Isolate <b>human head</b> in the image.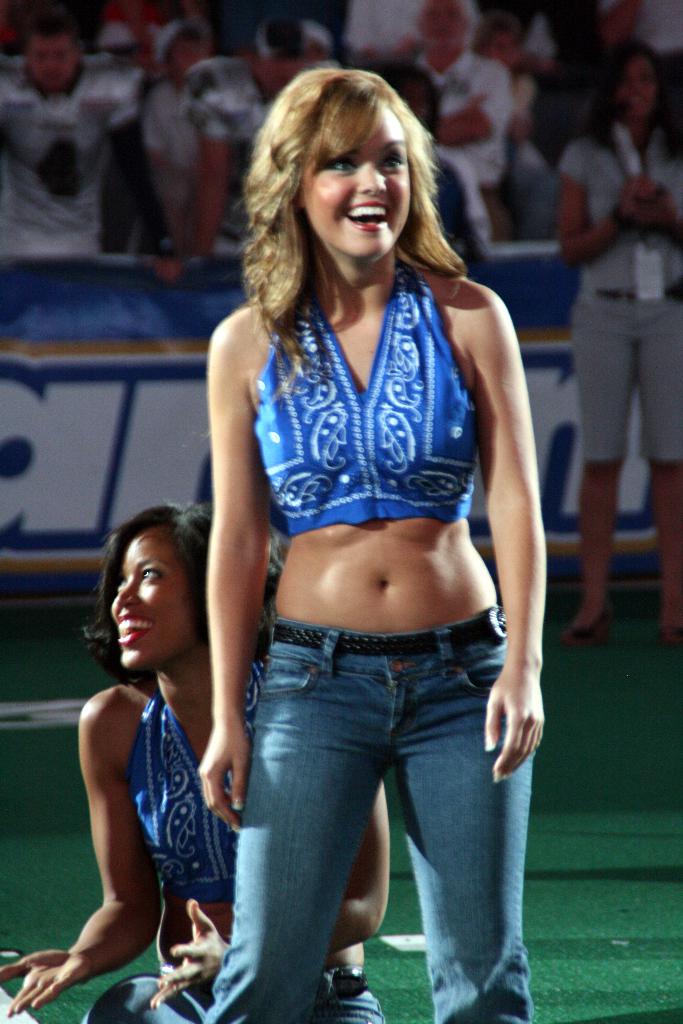
Isolated region: 20:13:86:94.
